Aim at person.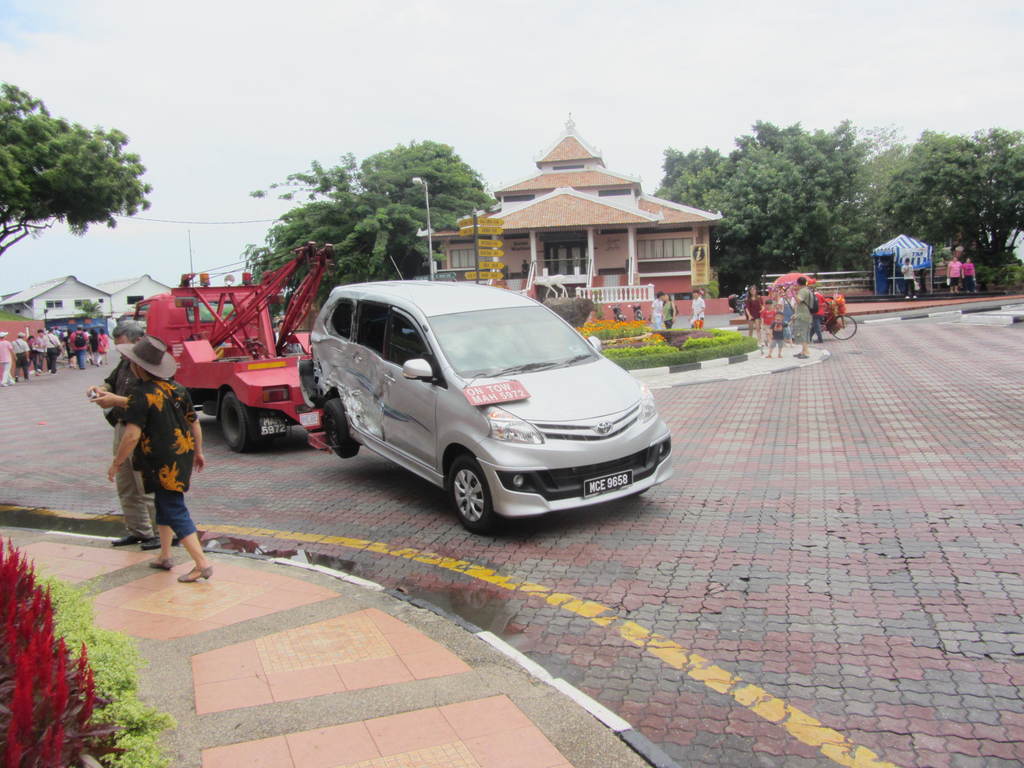
Aimed at crop(962, 250, 980, 294).
